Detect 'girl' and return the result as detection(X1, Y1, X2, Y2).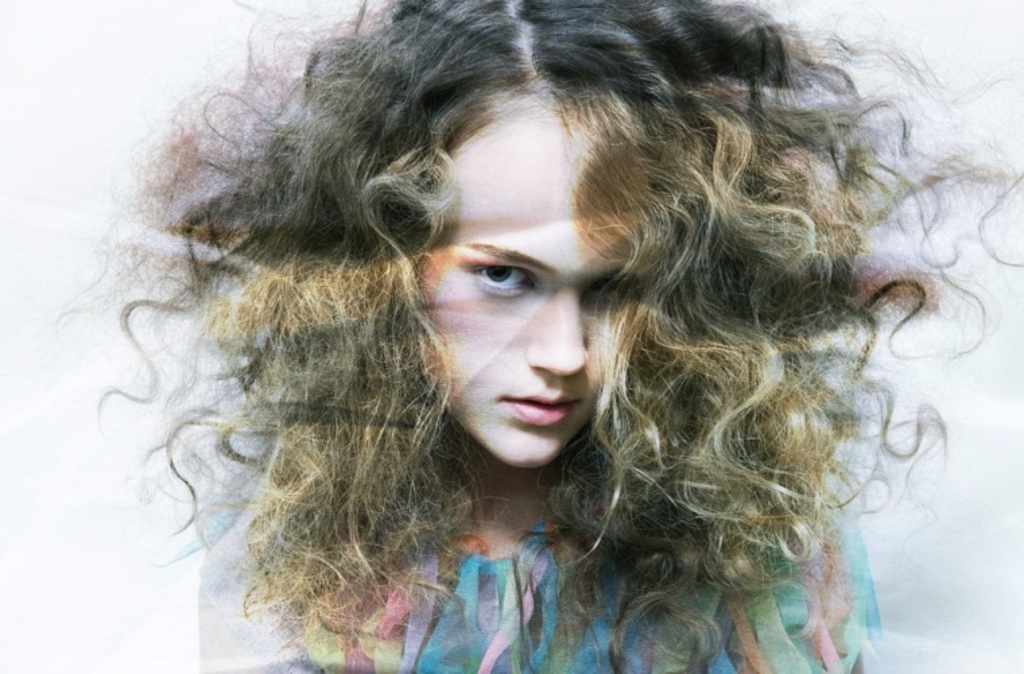
detection(49, 0, 1023, 667).
